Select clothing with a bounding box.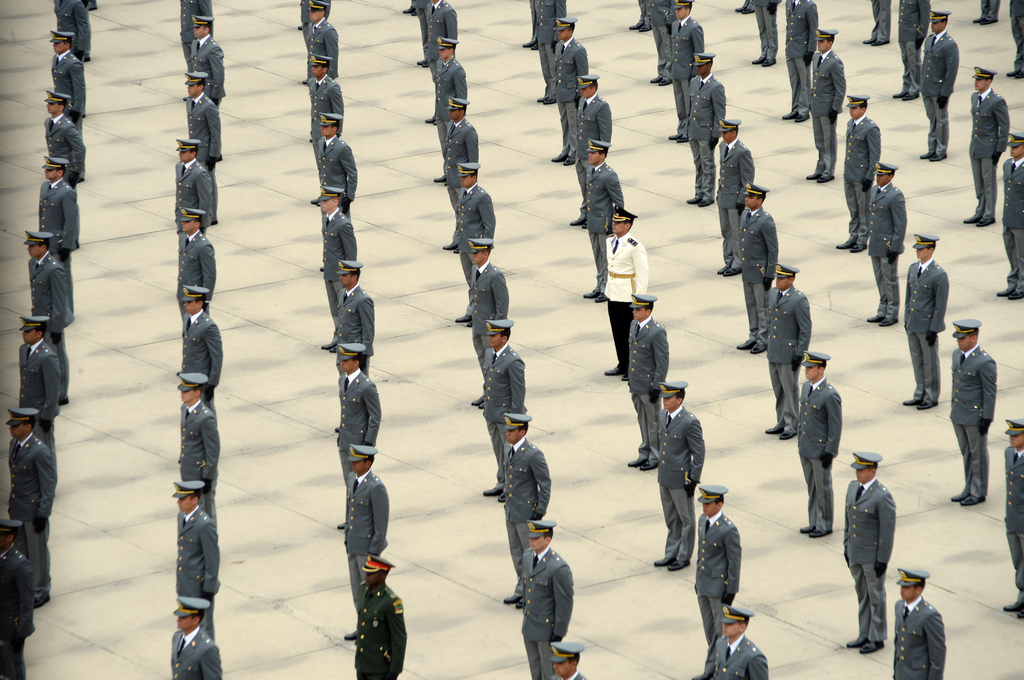
box=[176, 228, 217, 328].
